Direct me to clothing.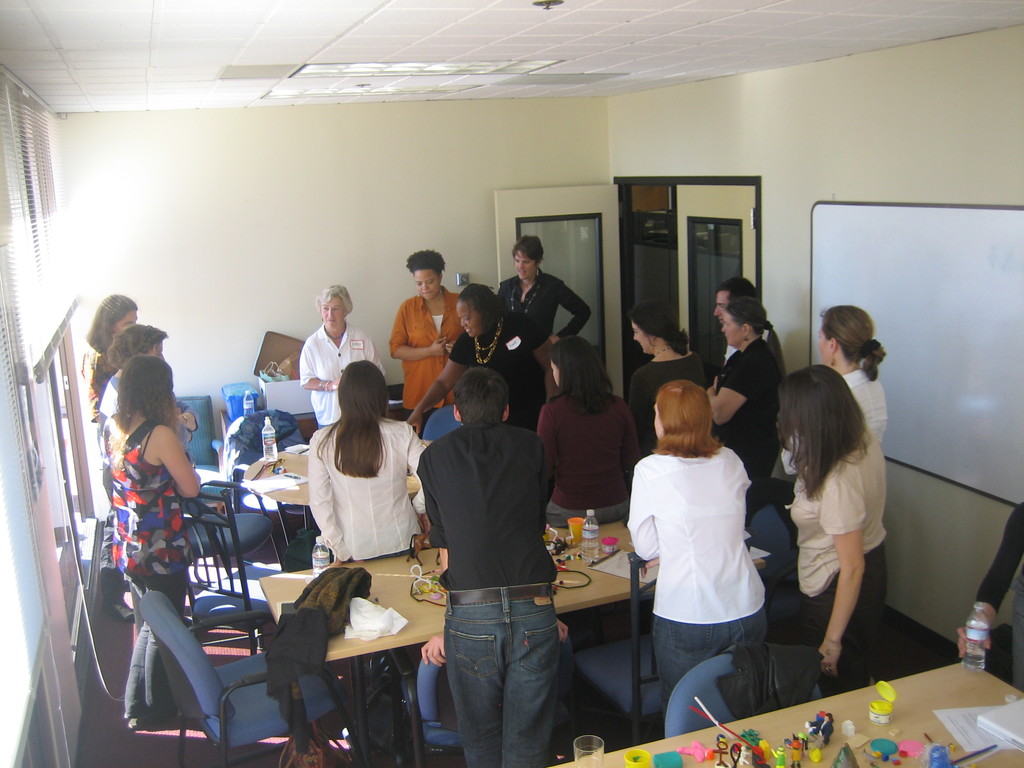
Direction: select_region(494, 271, 604, 342).
